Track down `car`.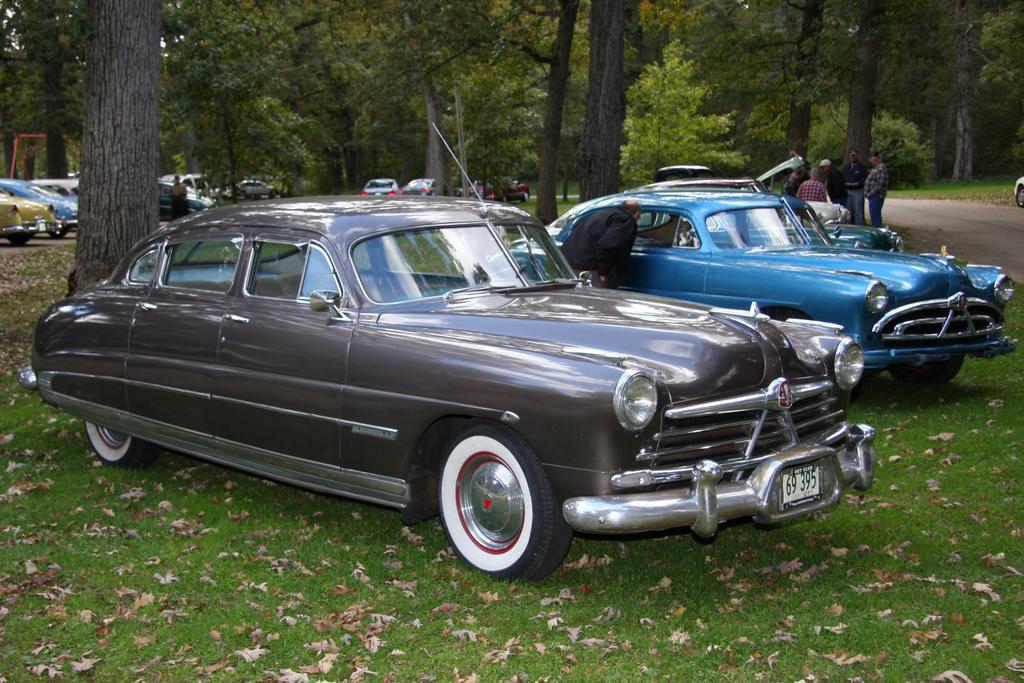
Tracked to x1=399, y1=177, x2=463, y2=197.
